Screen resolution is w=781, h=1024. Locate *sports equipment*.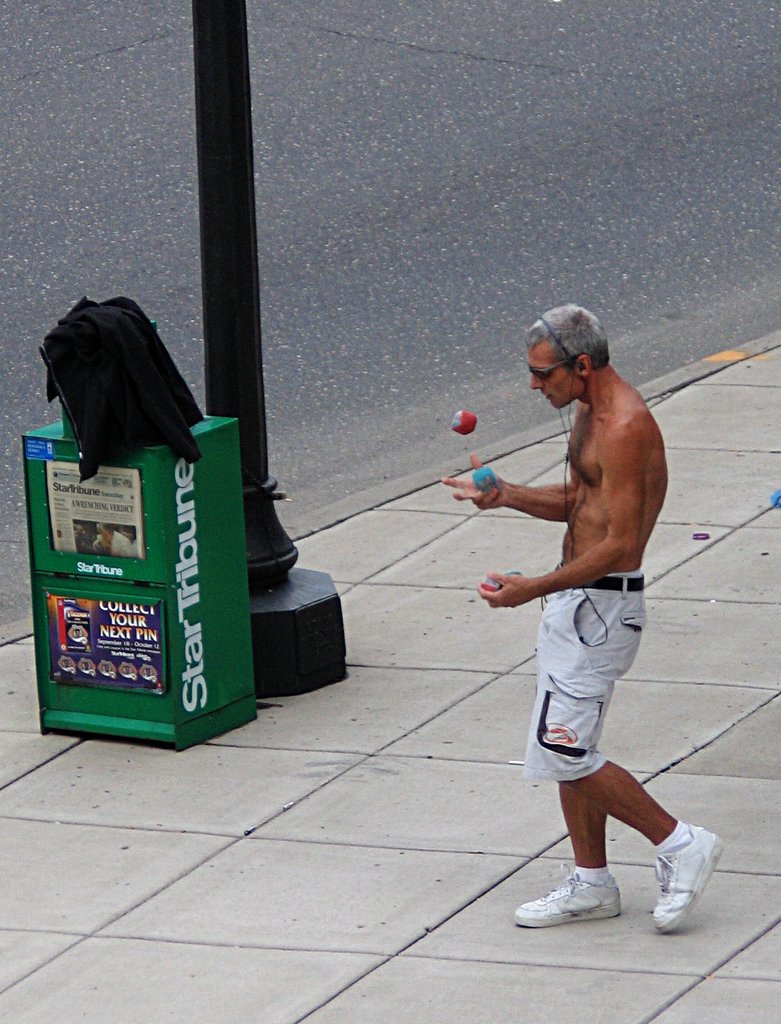
box(517, 861, 621, 934).
